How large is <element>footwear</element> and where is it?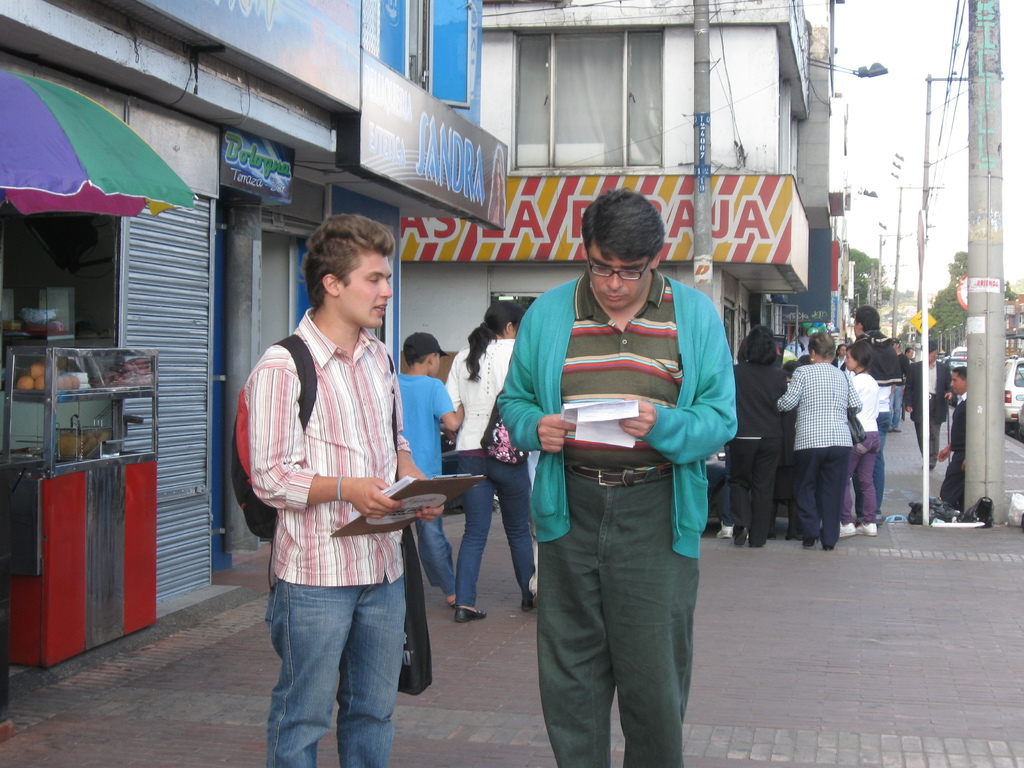
Bounding box: <bbox>521, 595, 536, 612</bbox>.
